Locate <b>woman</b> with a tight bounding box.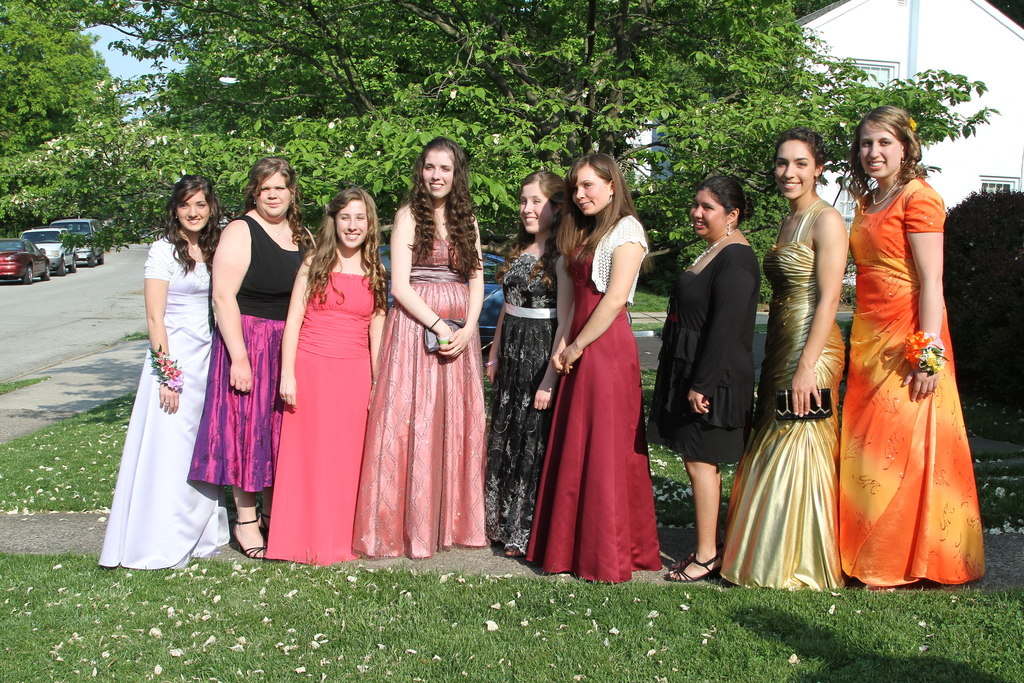
pyautogui.locateOnScreen(259, 181, 394, 555).
